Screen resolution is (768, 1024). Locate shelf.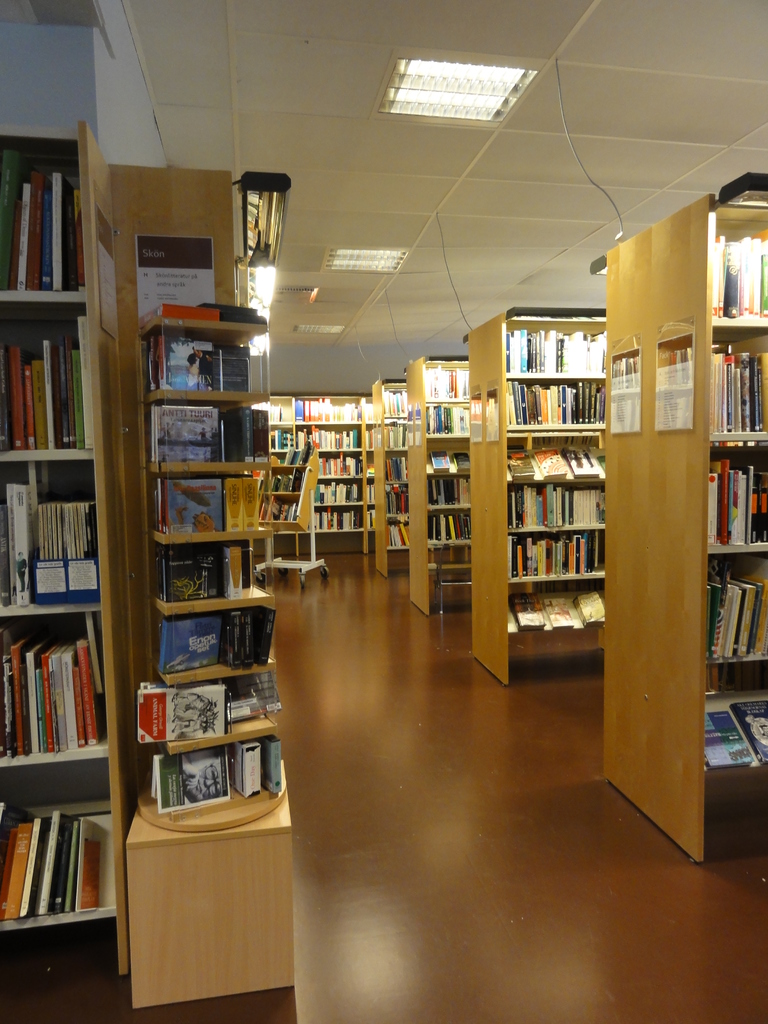
[147, 414, 273, 470].
